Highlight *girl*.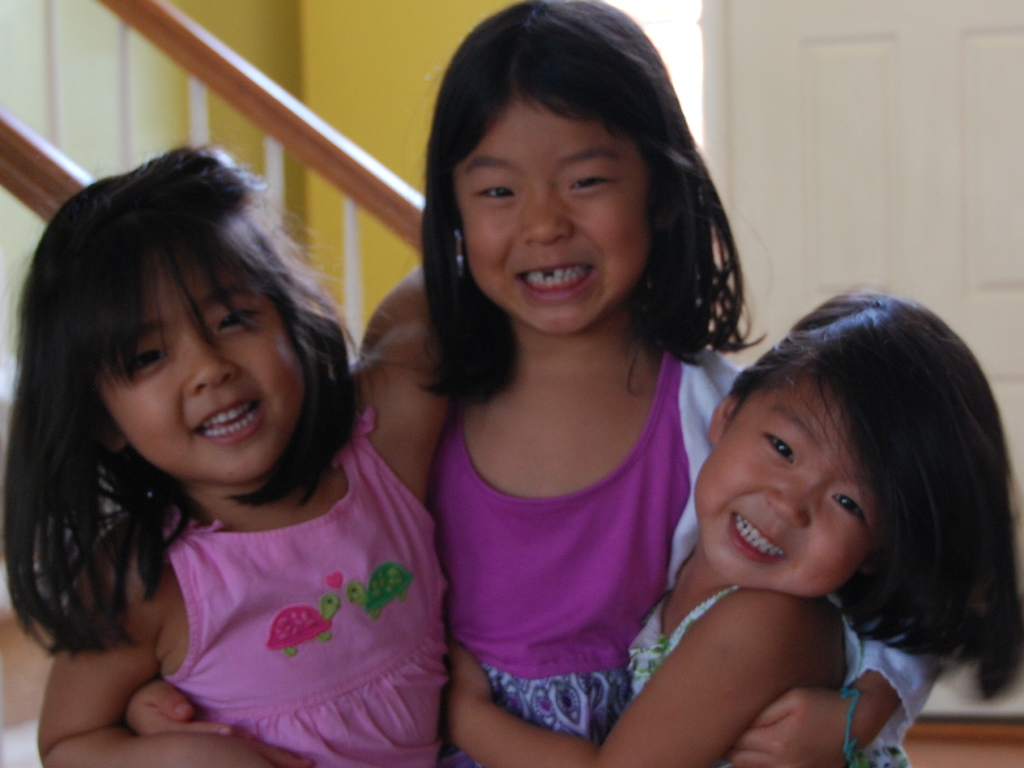
Highlighted region: box=[340, 0, 767, 767].
